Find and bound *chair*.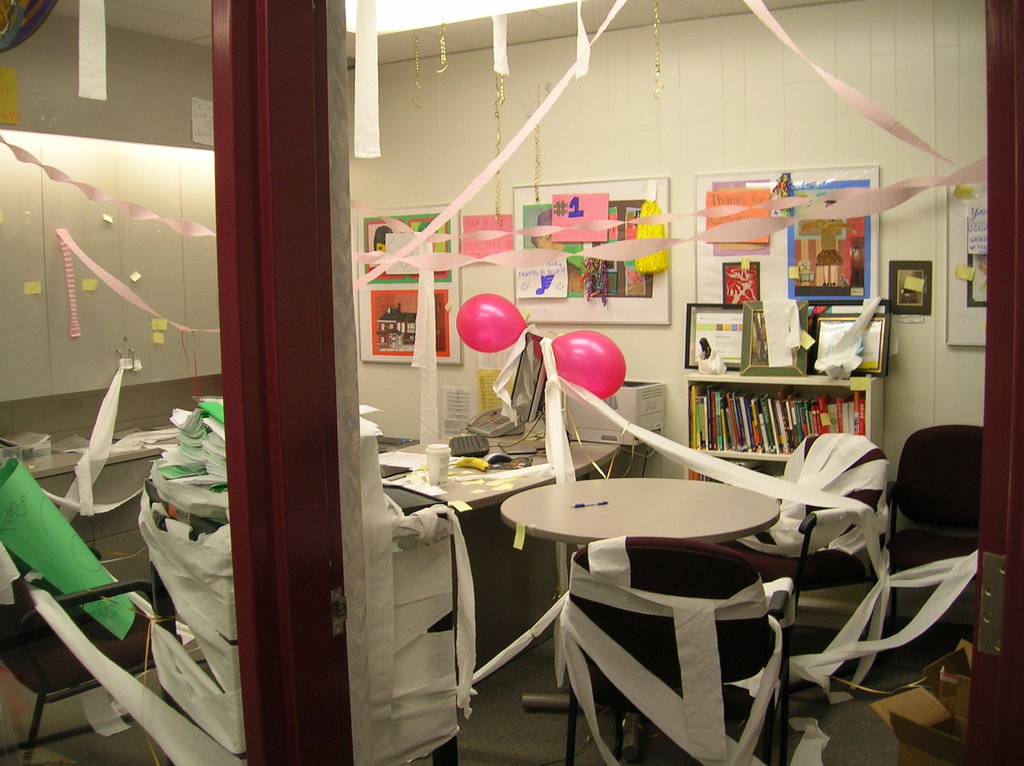
Bound: (left=562, top=537, right=792, bottom=765).
